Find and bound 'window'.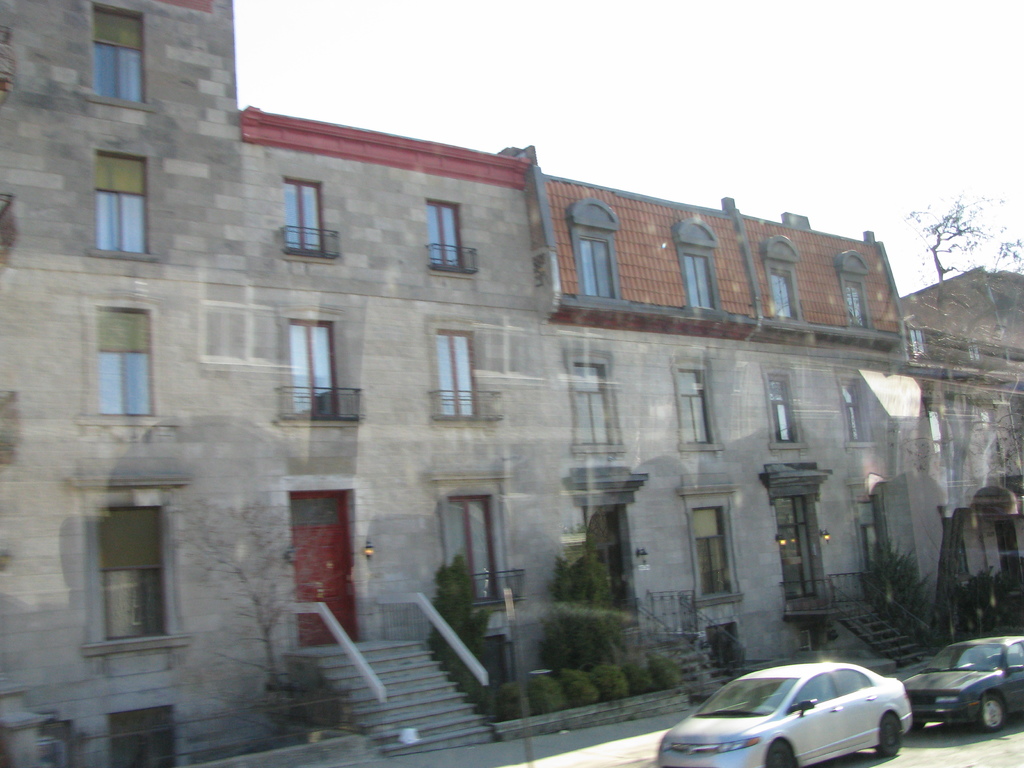
Bound: [left=93, top=151, right=148, bottom=257].
